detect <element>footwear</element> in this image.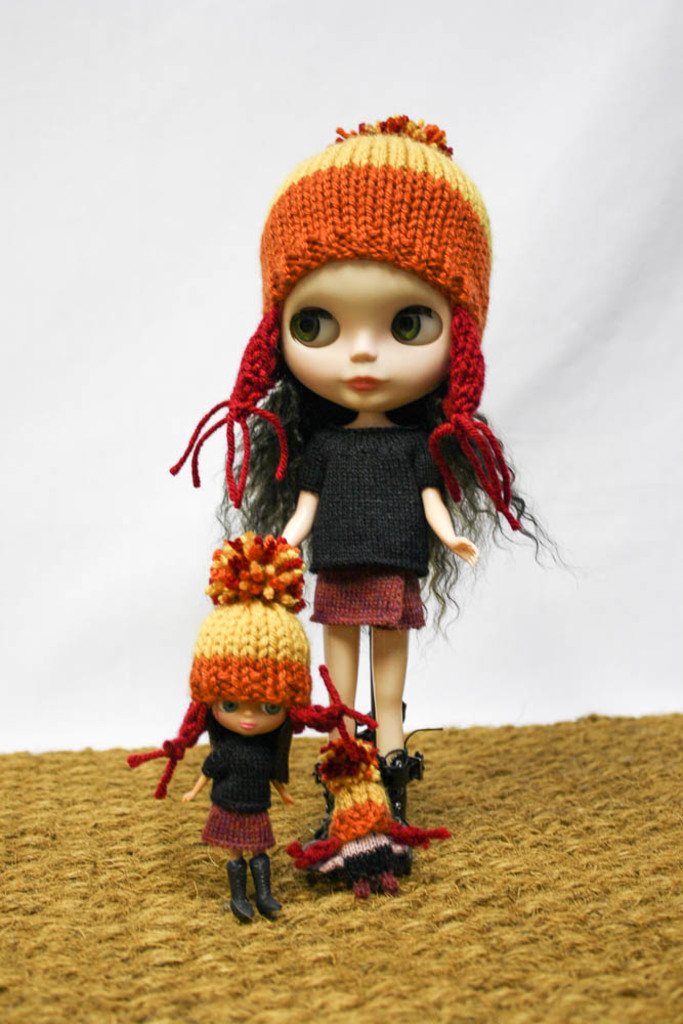
Detection: detection(379, 724, 445, 880).
